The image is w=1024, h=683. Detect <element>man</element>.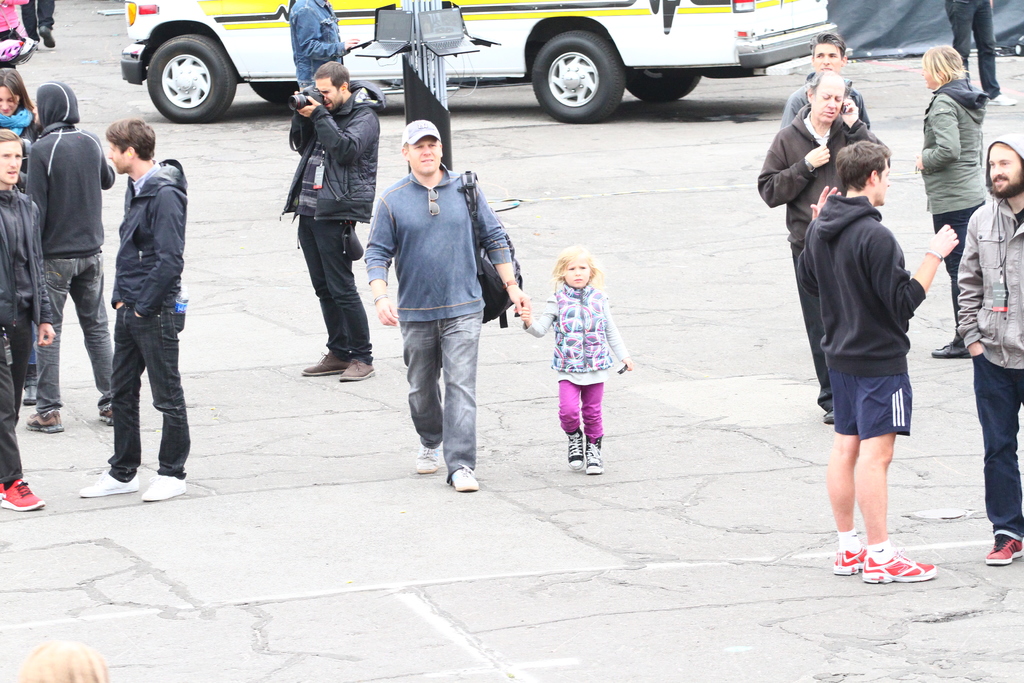
Detection: <box>799,143,961,582</box>.
